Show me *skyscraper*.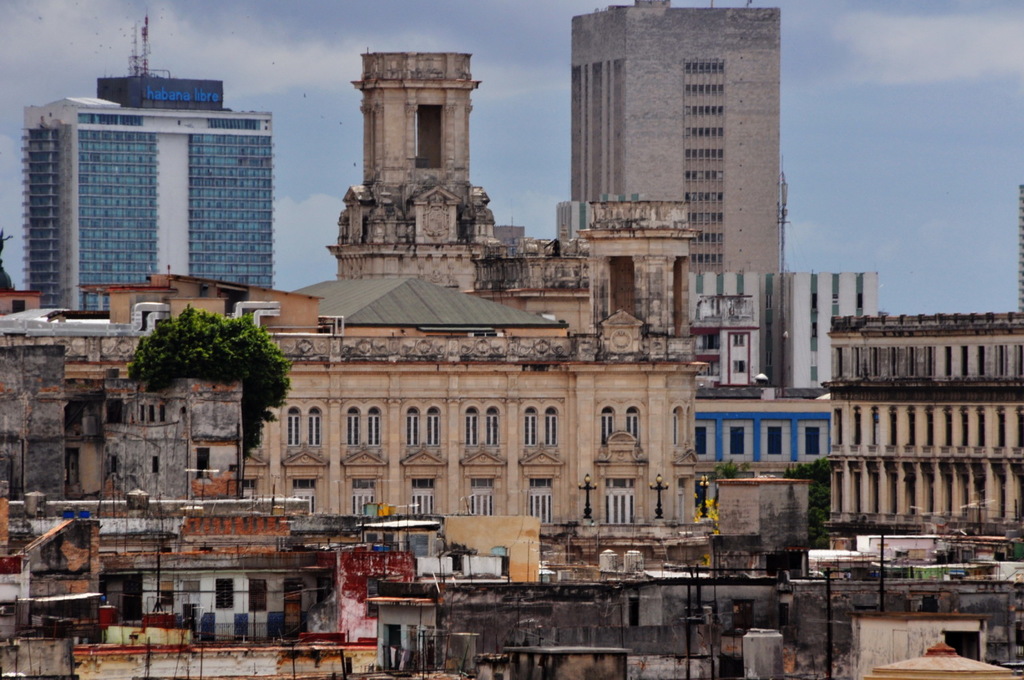
*skyscraper* is here: 20/11/285/324.
